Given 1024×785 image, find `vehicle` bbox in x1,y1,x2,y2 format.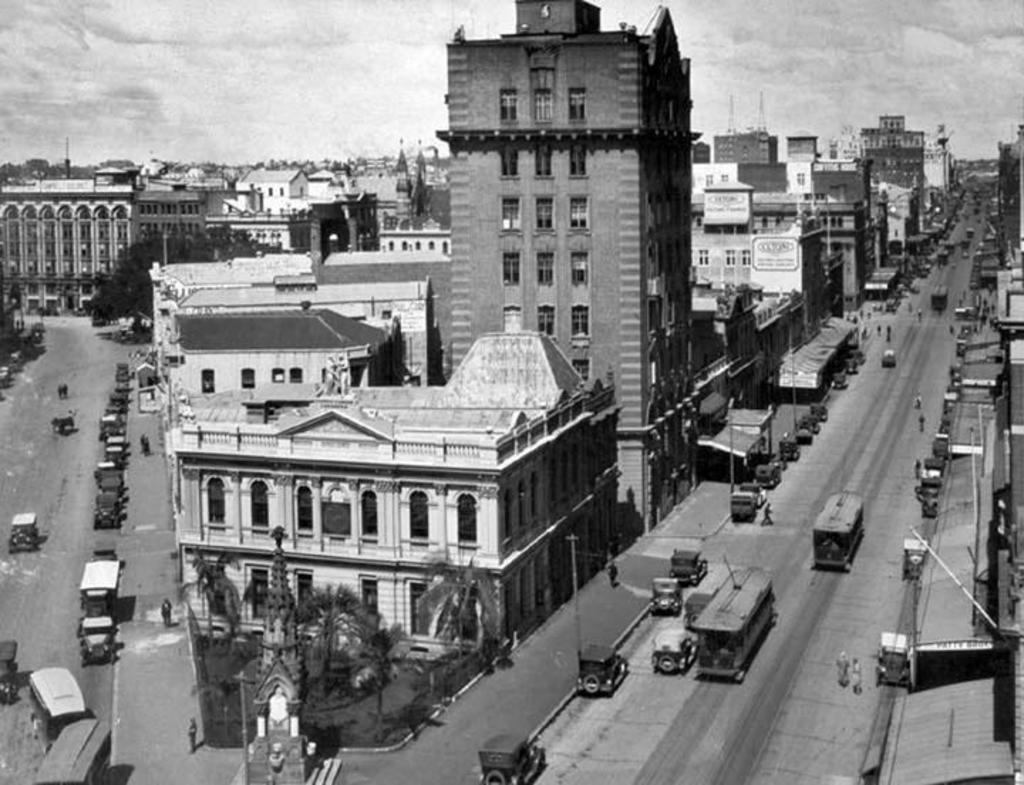
959,237,973,252.
